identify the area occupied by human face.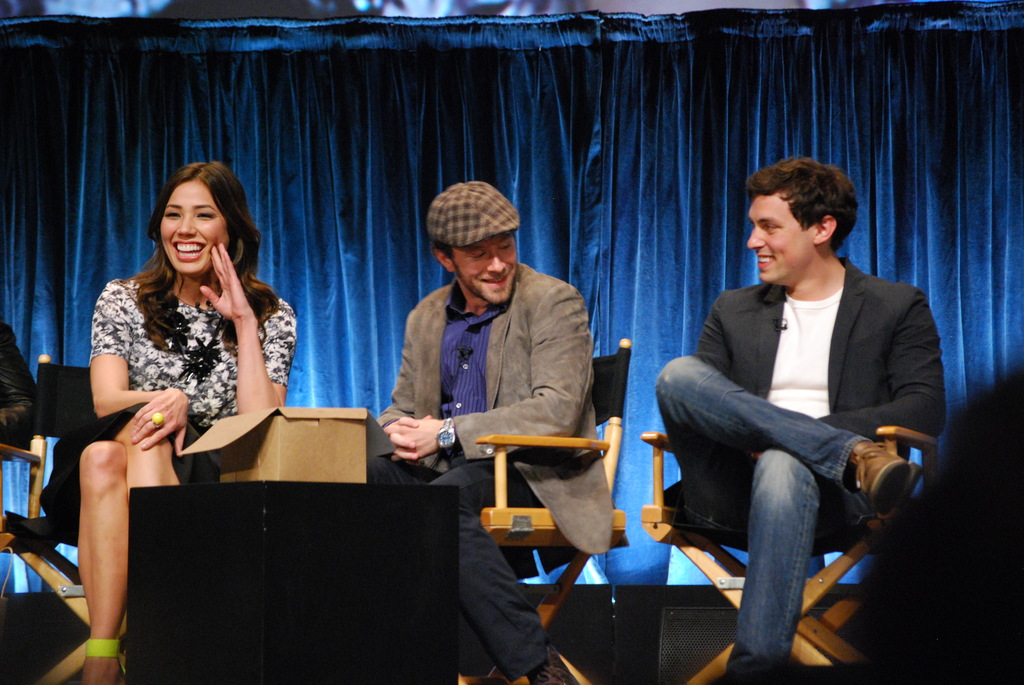
Area: crop(452, 230, 516, 304).
